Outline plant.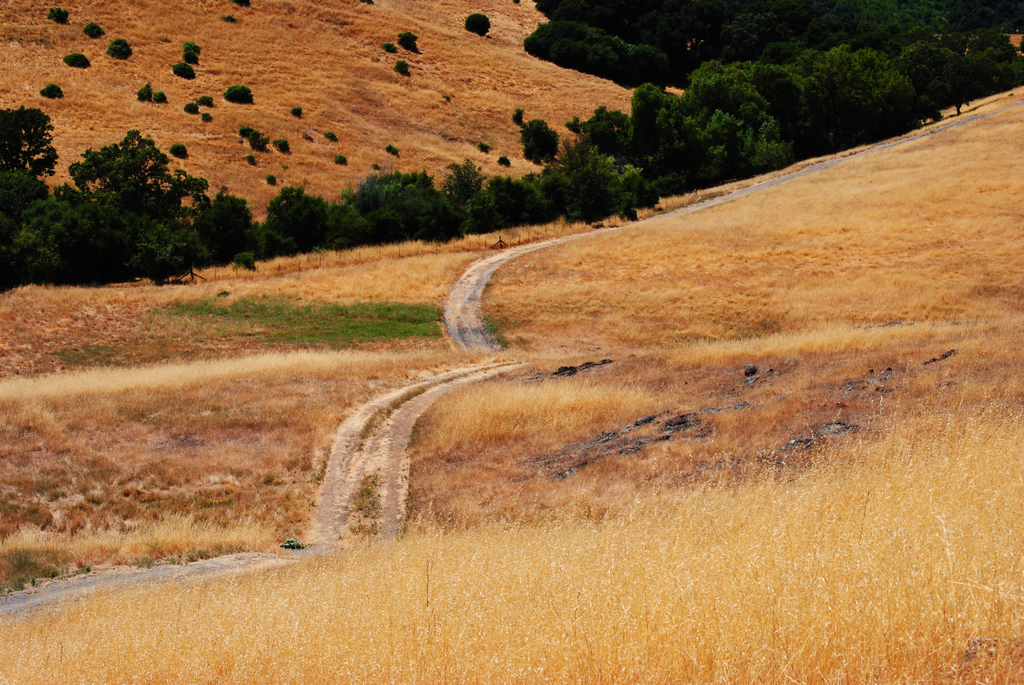
Outline: detection(108, 38, 136, 57).
